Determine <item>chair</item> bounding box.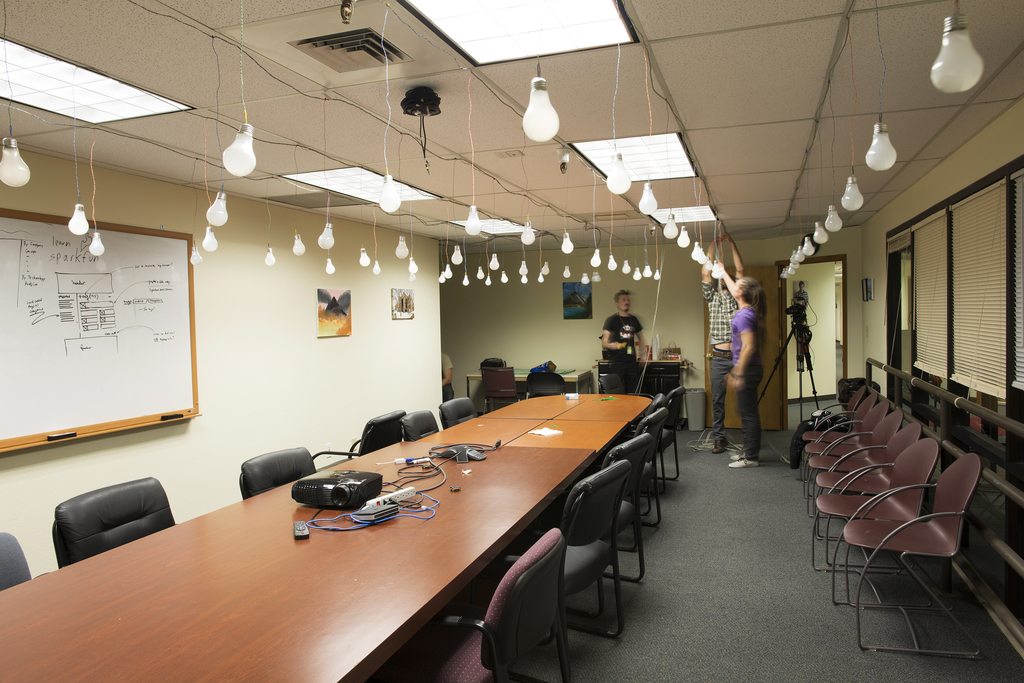
Determined: <bbox>439, 396, 475, 433</bbox>.
